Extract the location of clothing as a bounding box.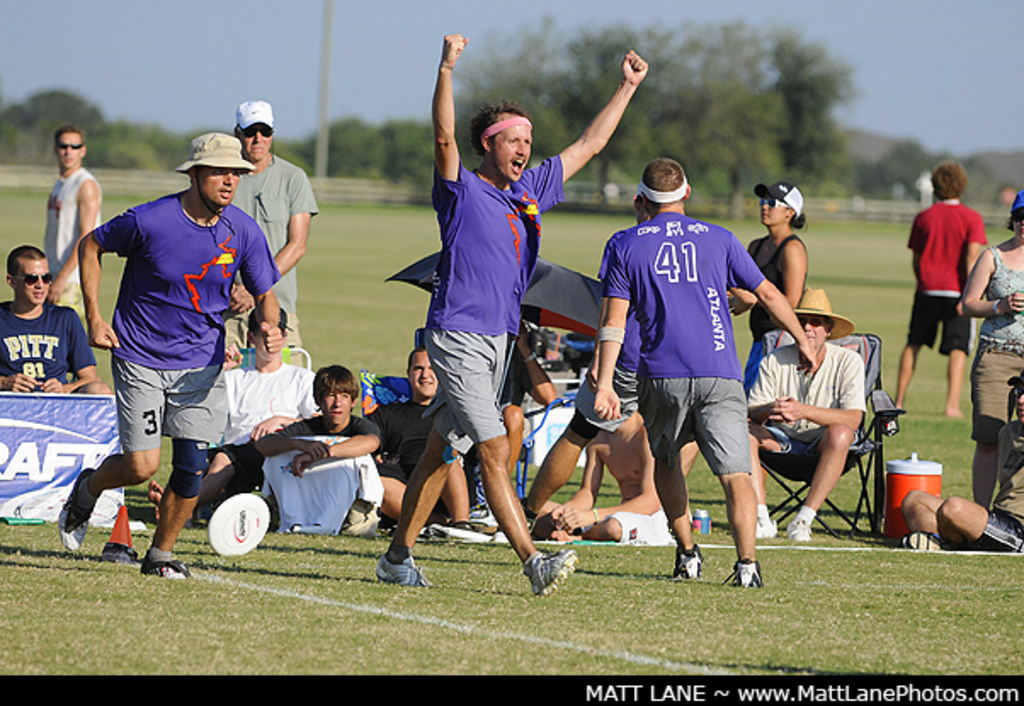
locate(282, 413, 369, 454).
